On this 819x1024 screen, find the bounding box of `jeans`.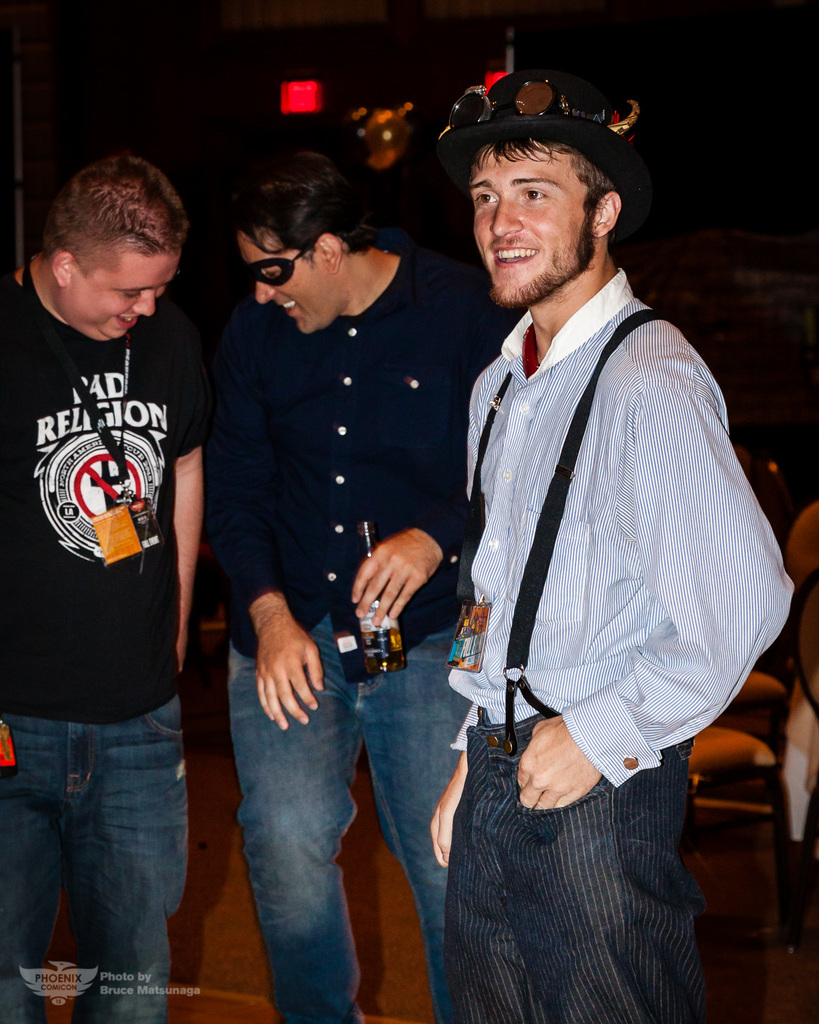
Bounding box: 226:612:474:1023.
